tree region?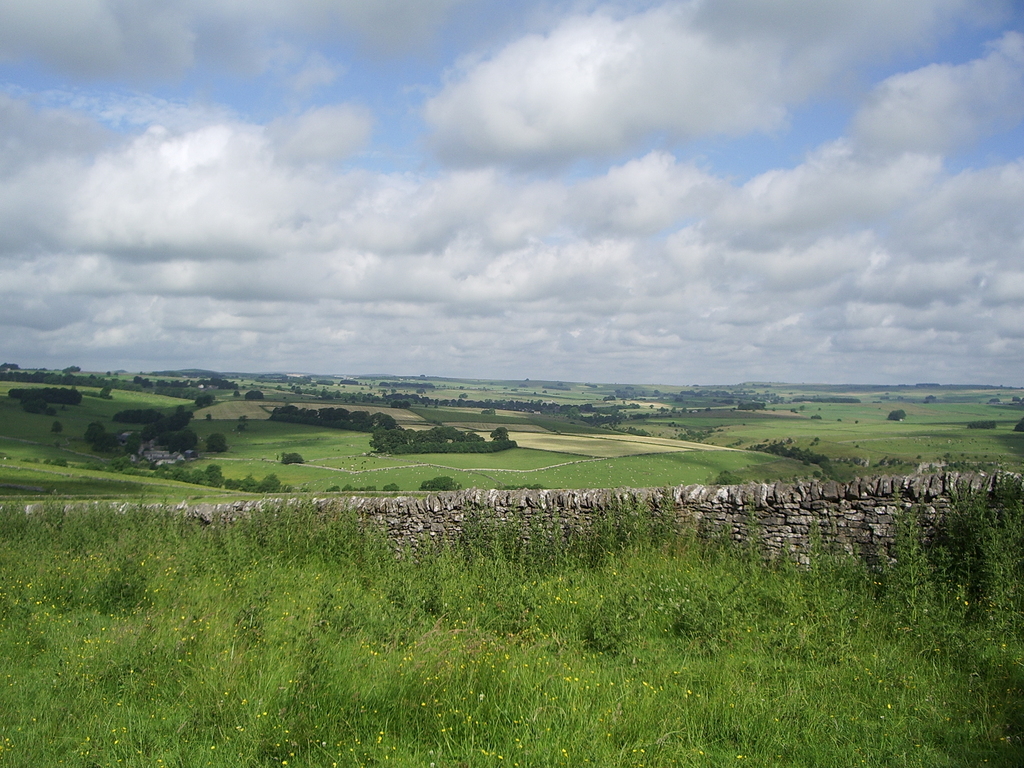
83 422 107 442
